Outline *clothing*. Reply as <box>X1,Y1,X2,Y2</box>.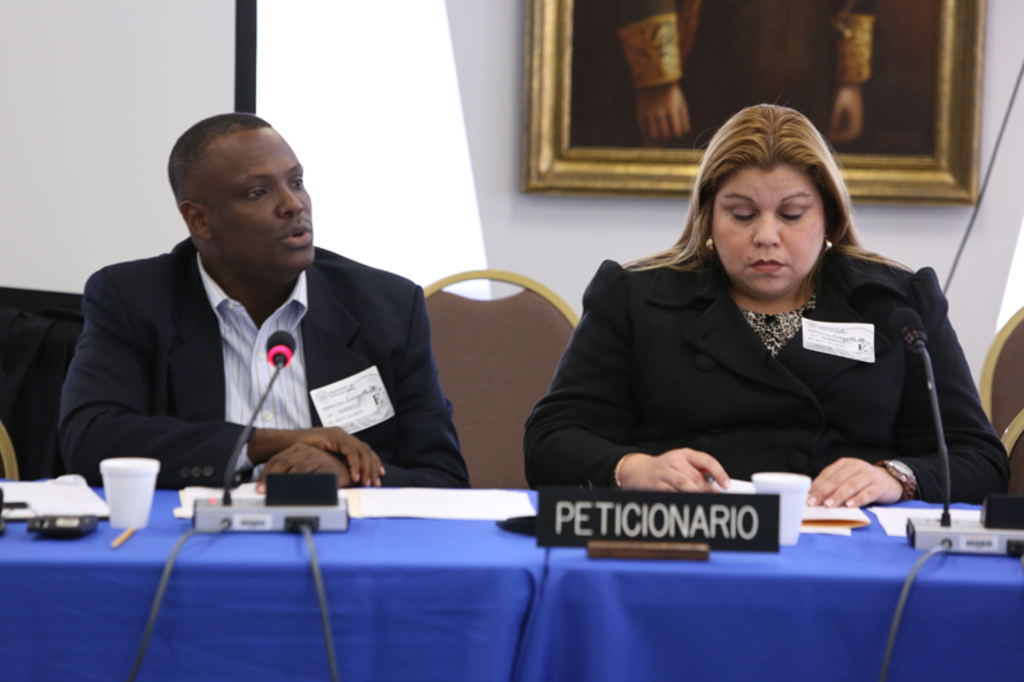
<box>531,192,992,526</box>.
